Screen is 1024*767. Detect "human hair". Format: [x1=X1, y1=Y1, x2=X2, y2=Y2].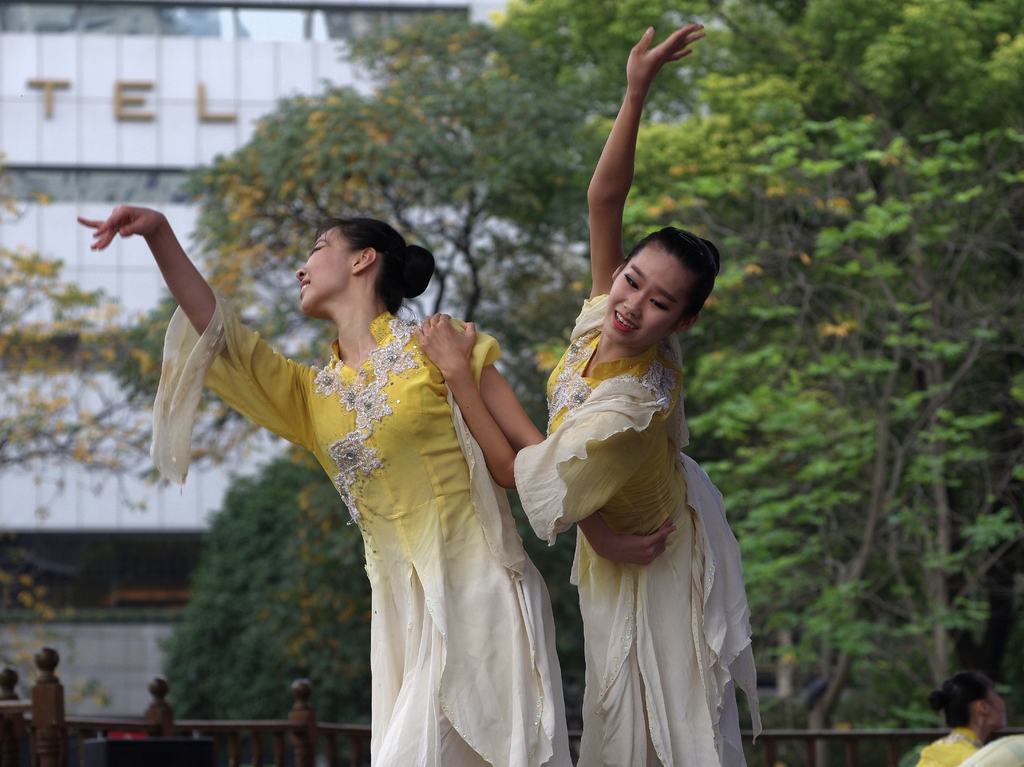
[x1=302, y1=206, x2=442, y2=326].
